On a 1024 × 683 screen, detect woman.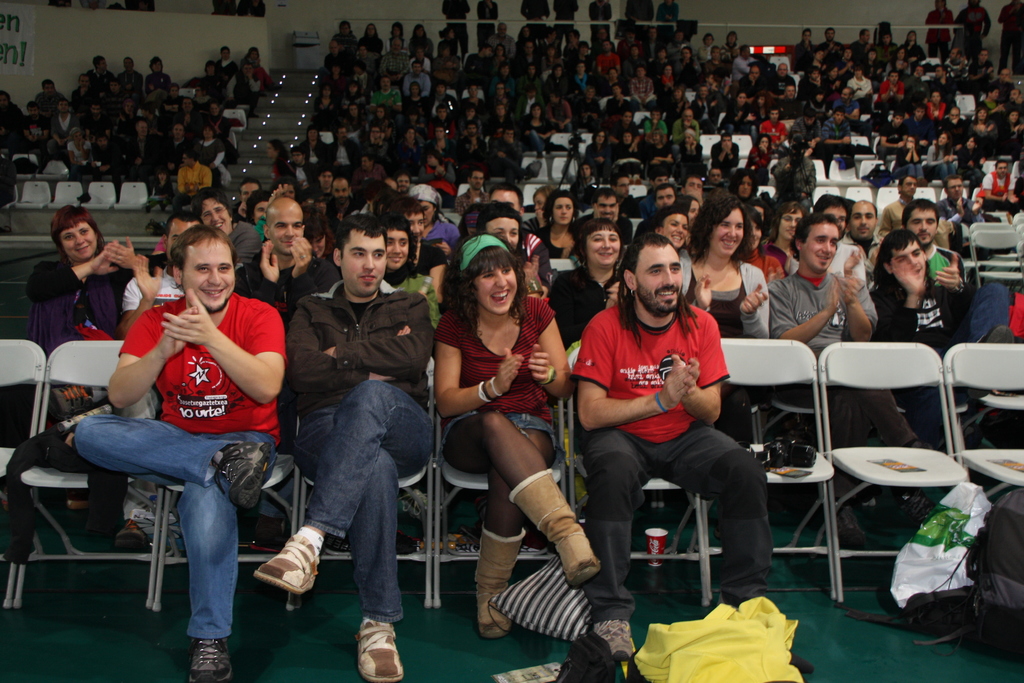
bbox(245, 178, 286, 231).
